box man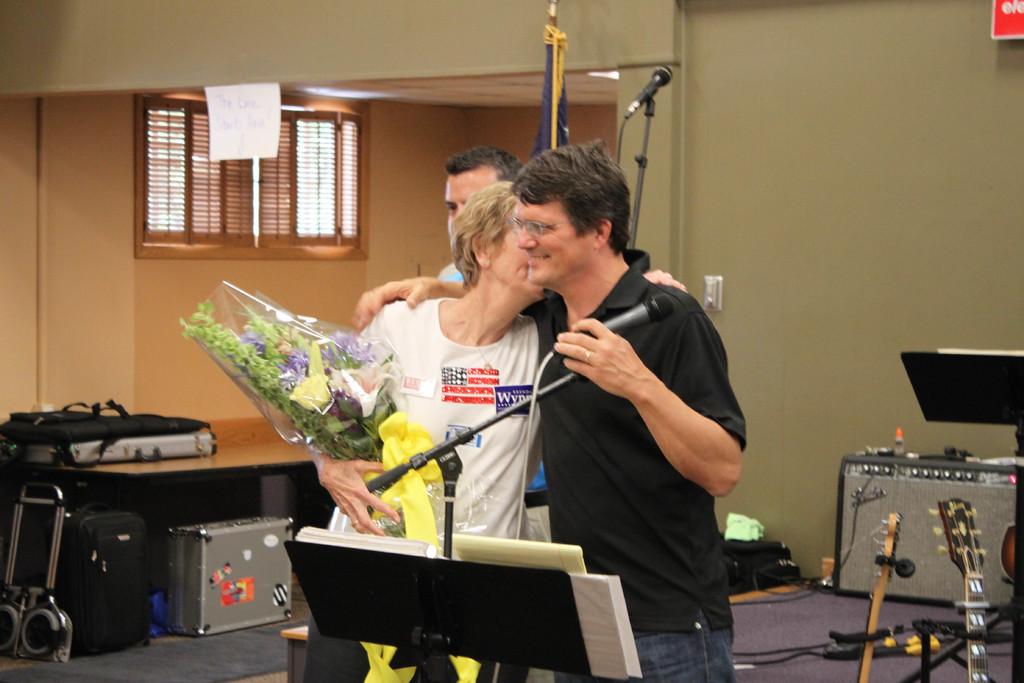
{"left": 344, "top": 147, "right": 556, "bottom": 682}
